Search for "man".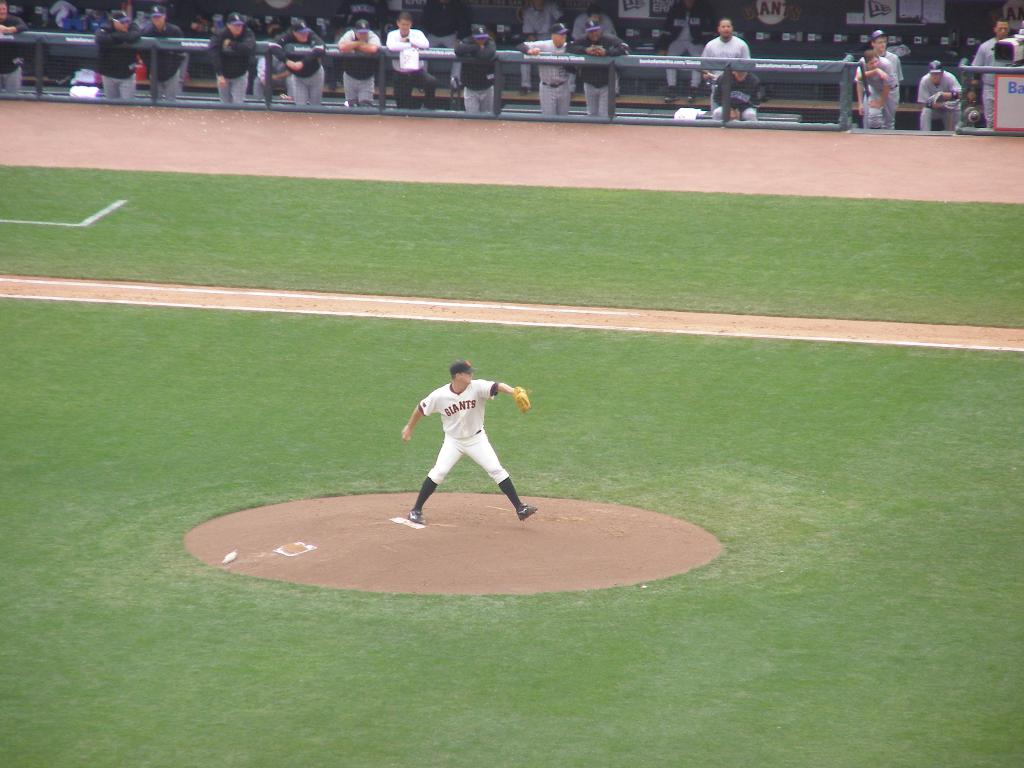
Found at [329,20,378,110].
